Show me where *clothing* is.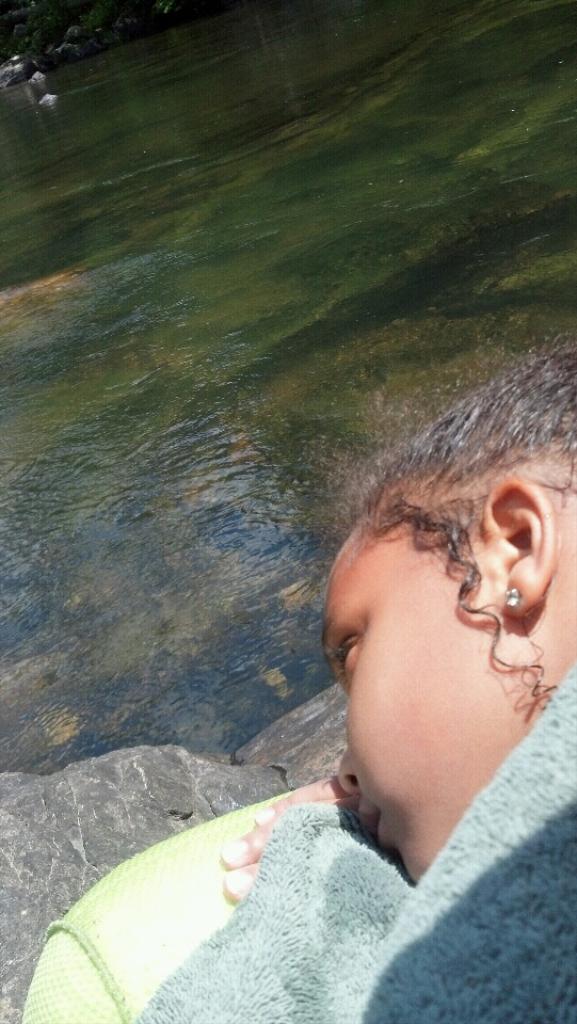
*clothing* is at select_region(135, 725, 557, 1017).
